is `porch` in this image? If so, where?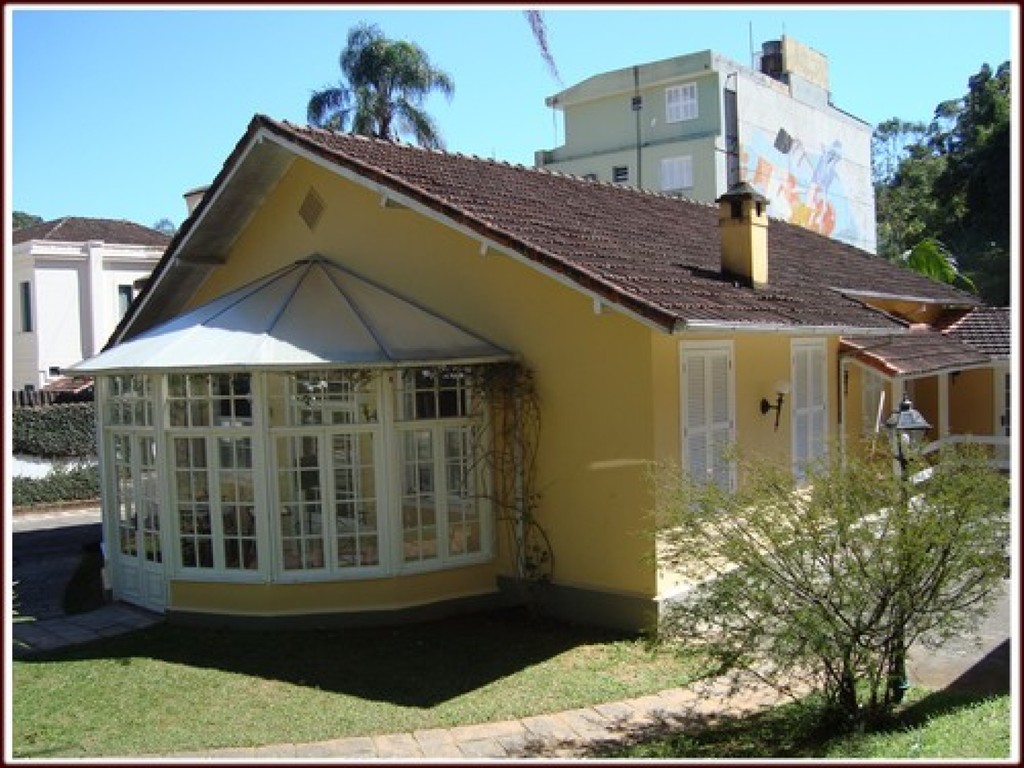
Yes, at [x1=55, y1=371, x2=603, y2=645].
